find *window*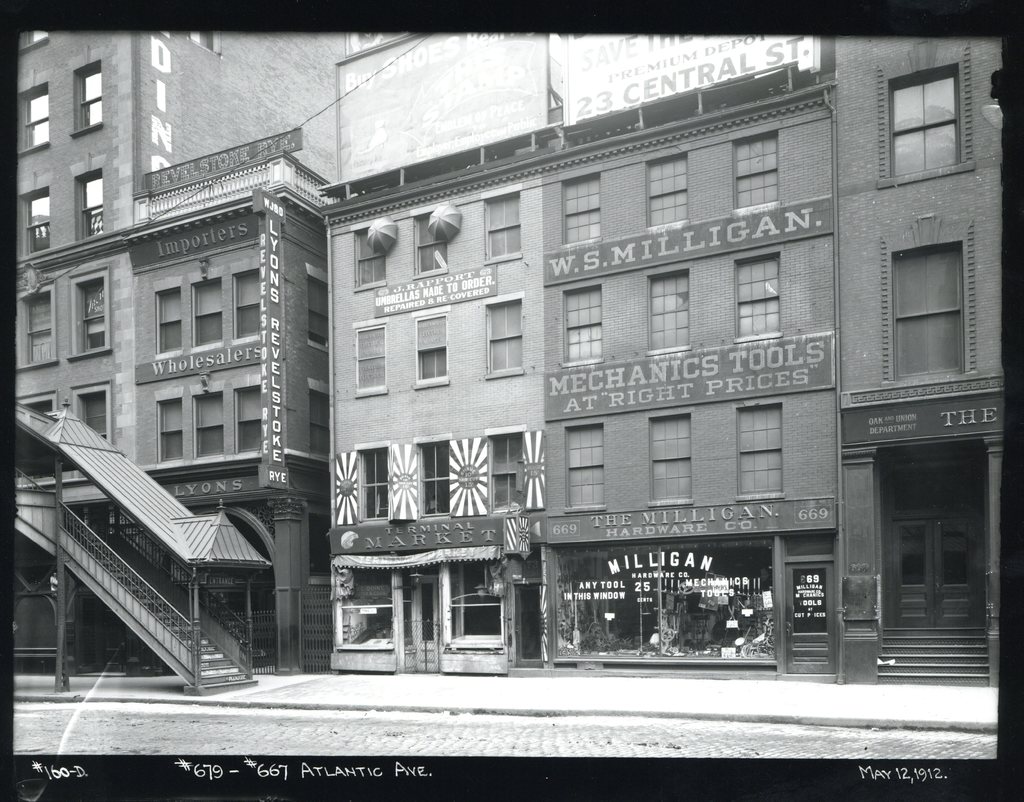
left=13, top=83, right=48, bottom=150
